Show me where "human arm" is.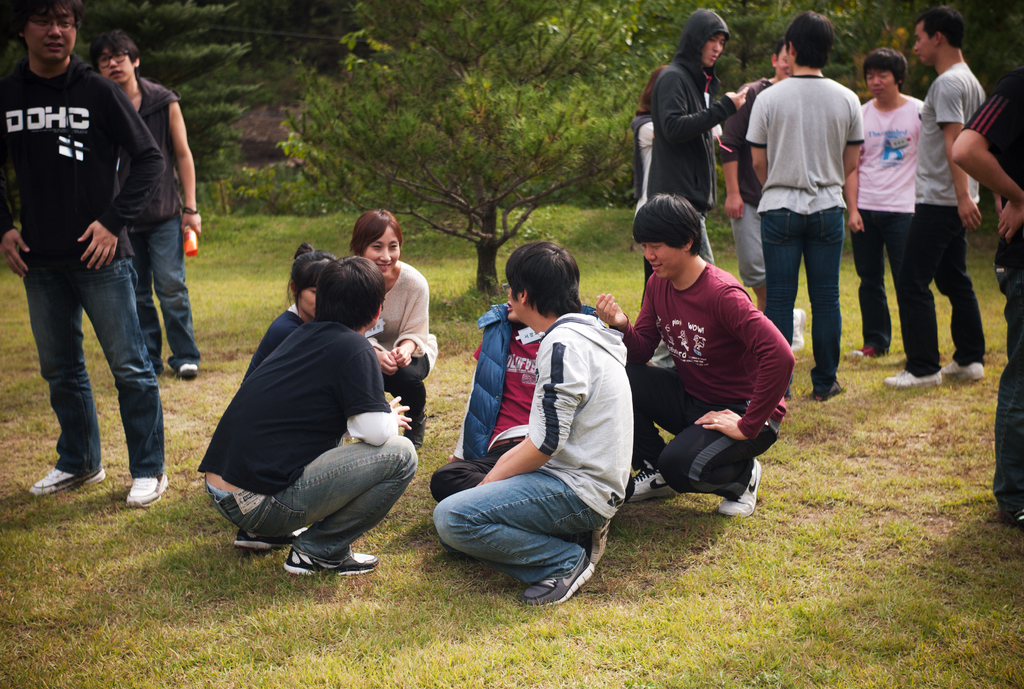
"human arm" is at Rect(72, 85, 163, 275).
